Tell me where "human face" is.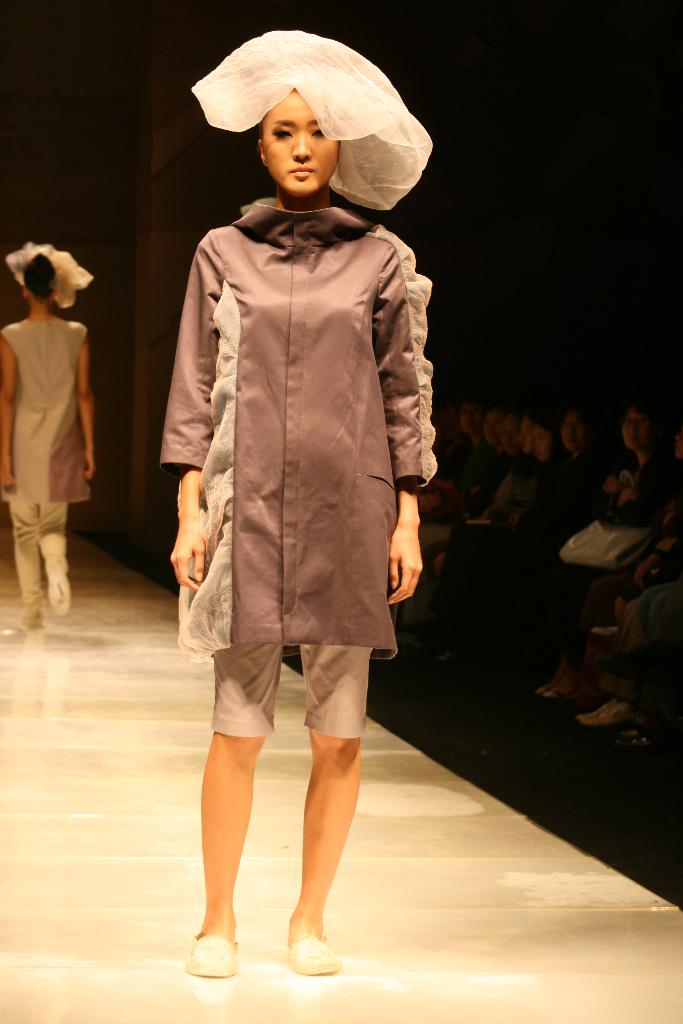
"human face" is at box(505, 406, 509, 439).
